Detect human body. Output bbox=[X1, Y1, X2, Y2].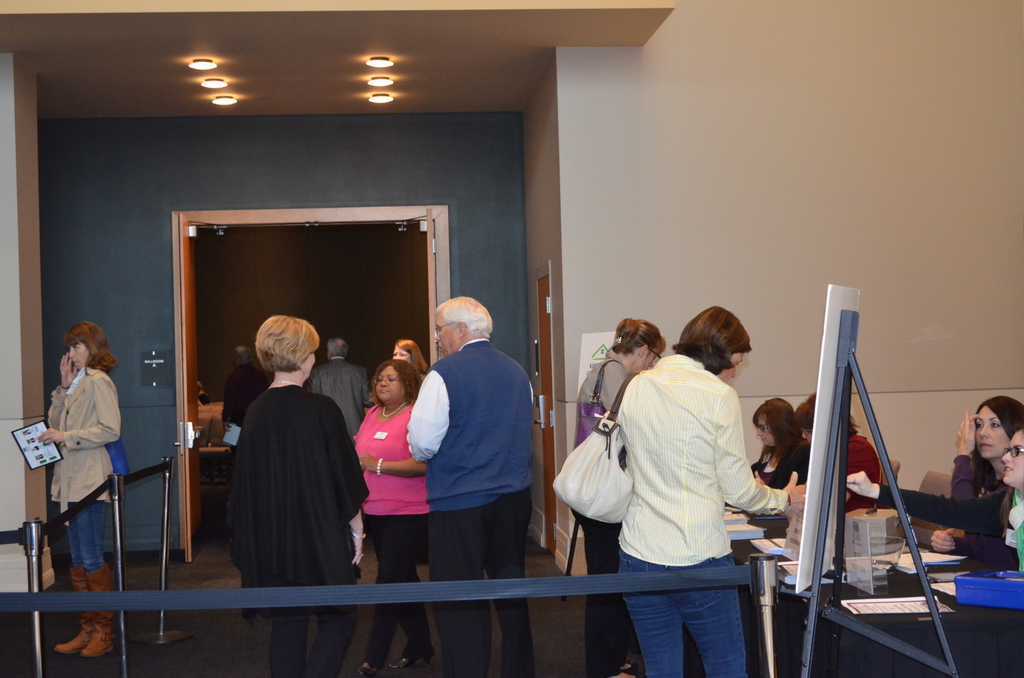
bbox=[611, 305, 807, 670].
